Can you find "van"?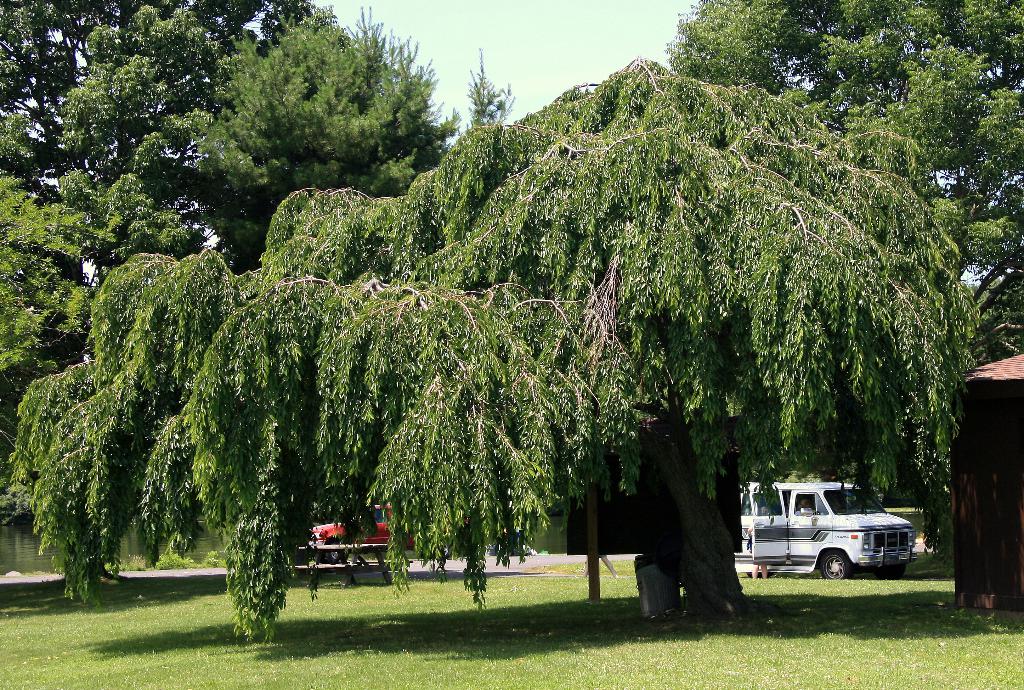
Yes, bounding box: (735,484,922,580).
